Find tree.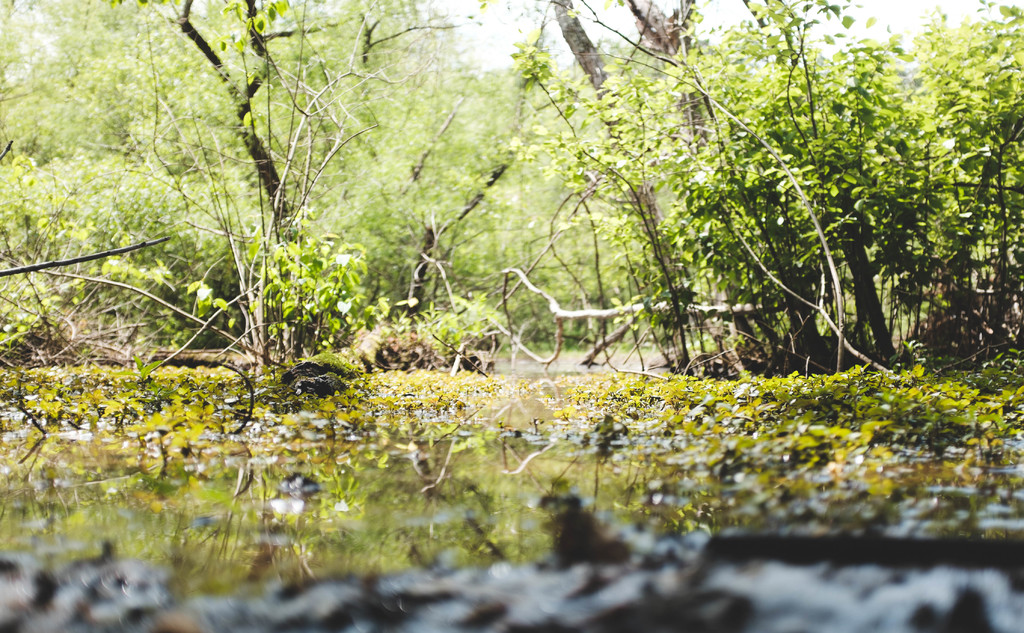
box(502, 0, 1016, 384).
